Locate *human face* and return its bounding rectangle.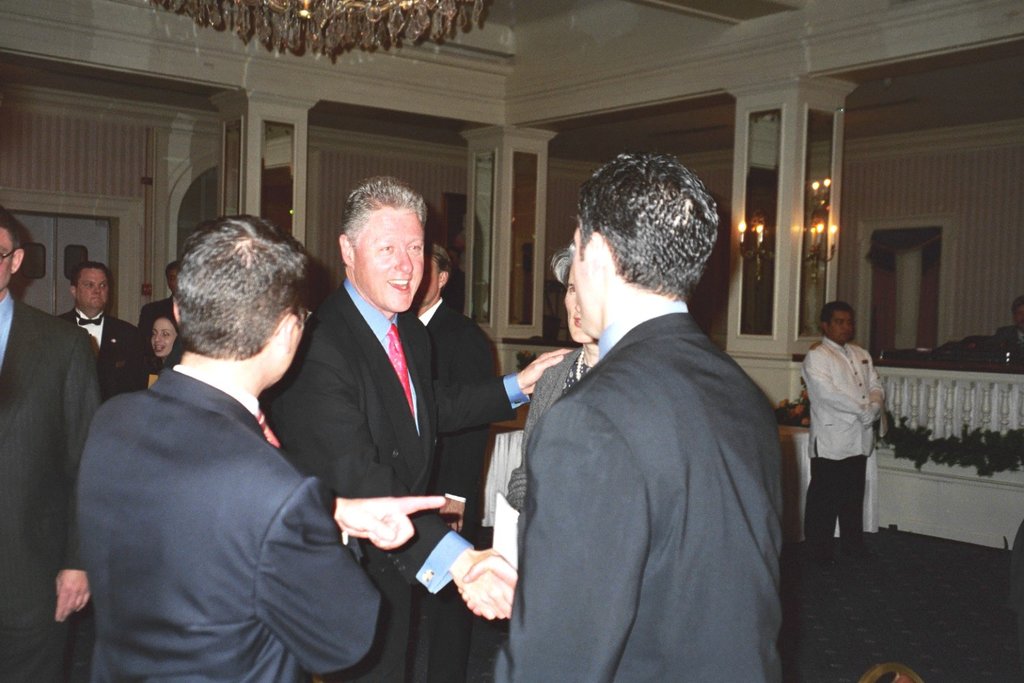
bbox=(76, 270, 108, 309).
